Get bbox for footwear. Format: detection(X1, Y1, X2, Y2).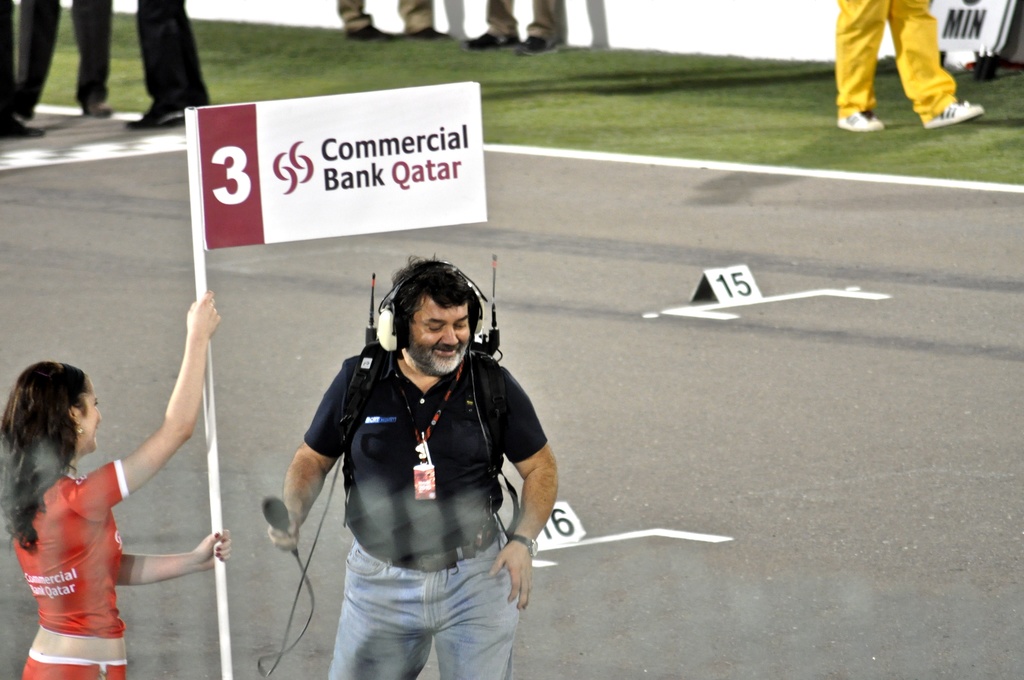
detection(927, 99, 983, 130).
